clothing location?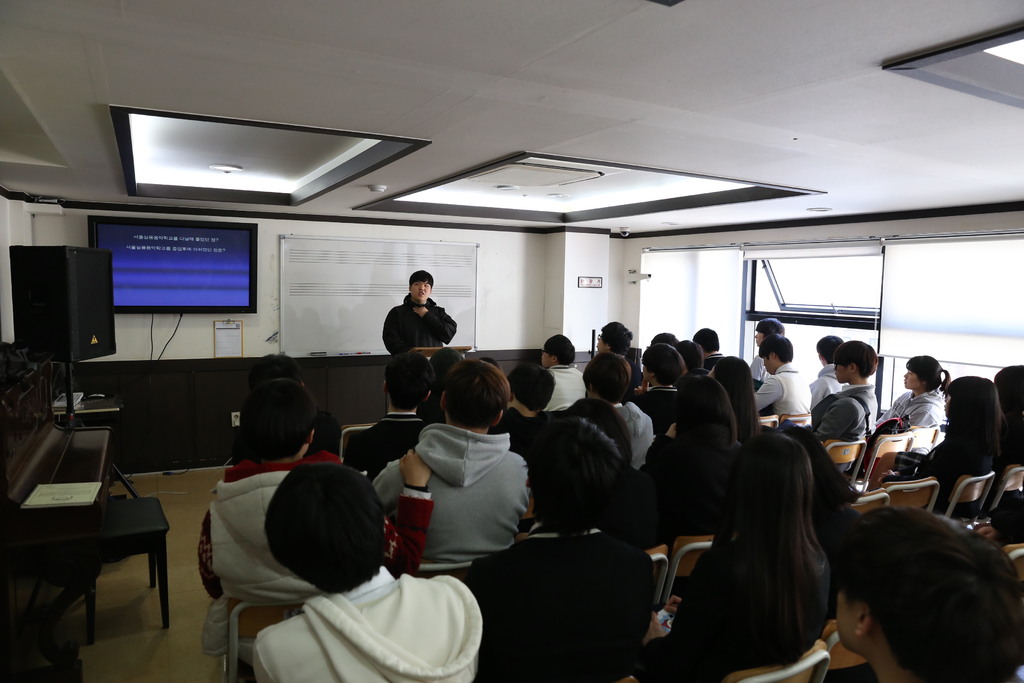
detection(447, 522, 649, 682)
